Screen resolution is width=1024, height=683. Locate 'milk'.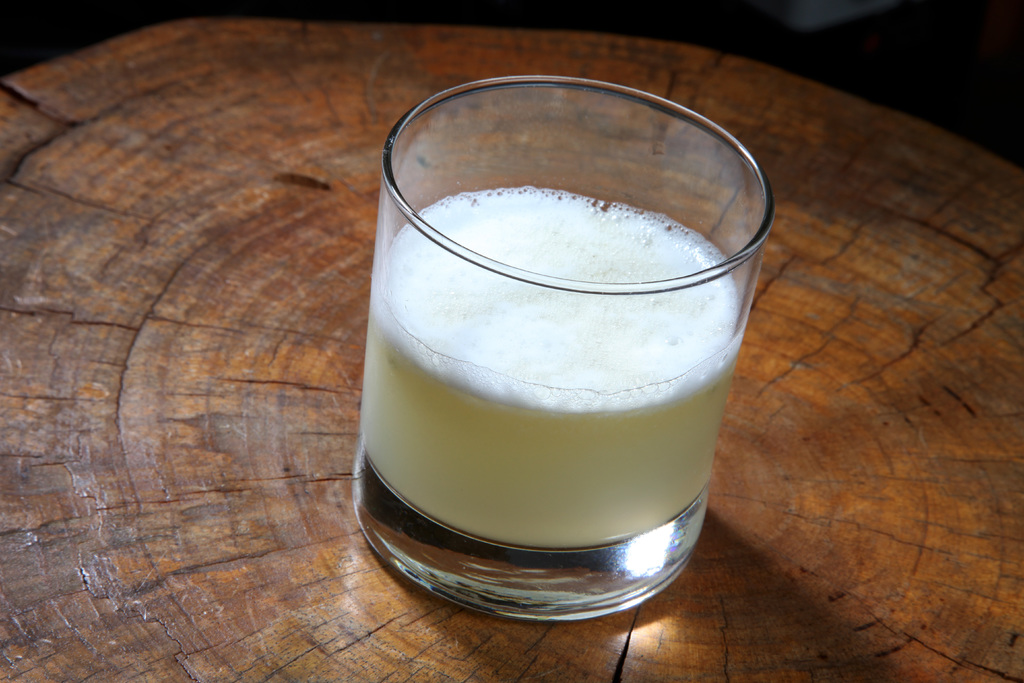
376 181 744 554.
